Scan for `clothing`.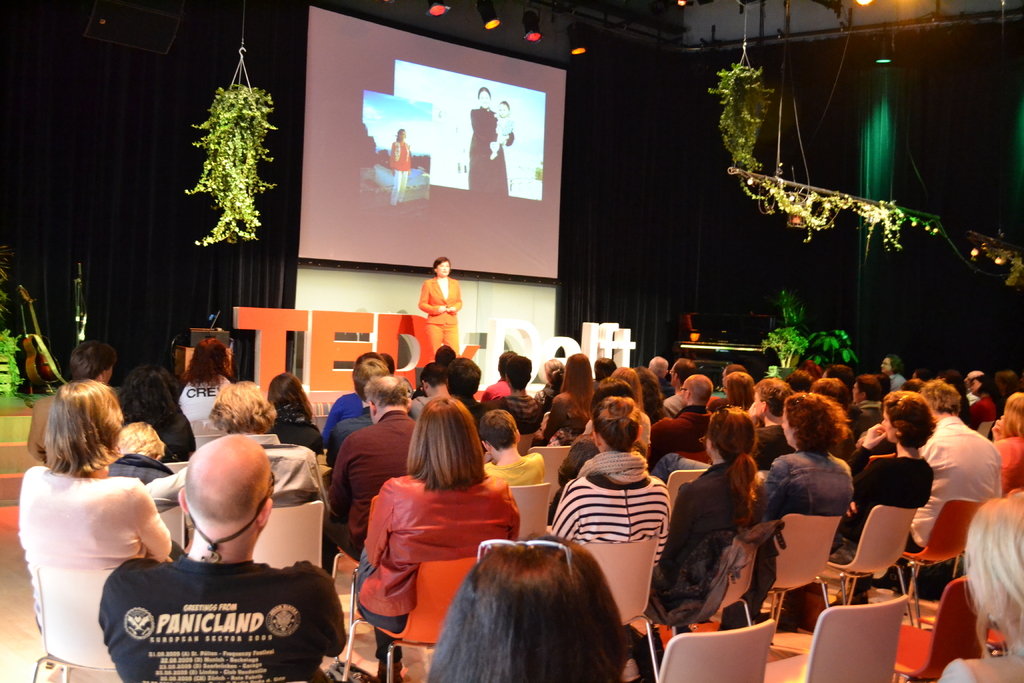
Scan result: box(143, 434, 331, 523).
